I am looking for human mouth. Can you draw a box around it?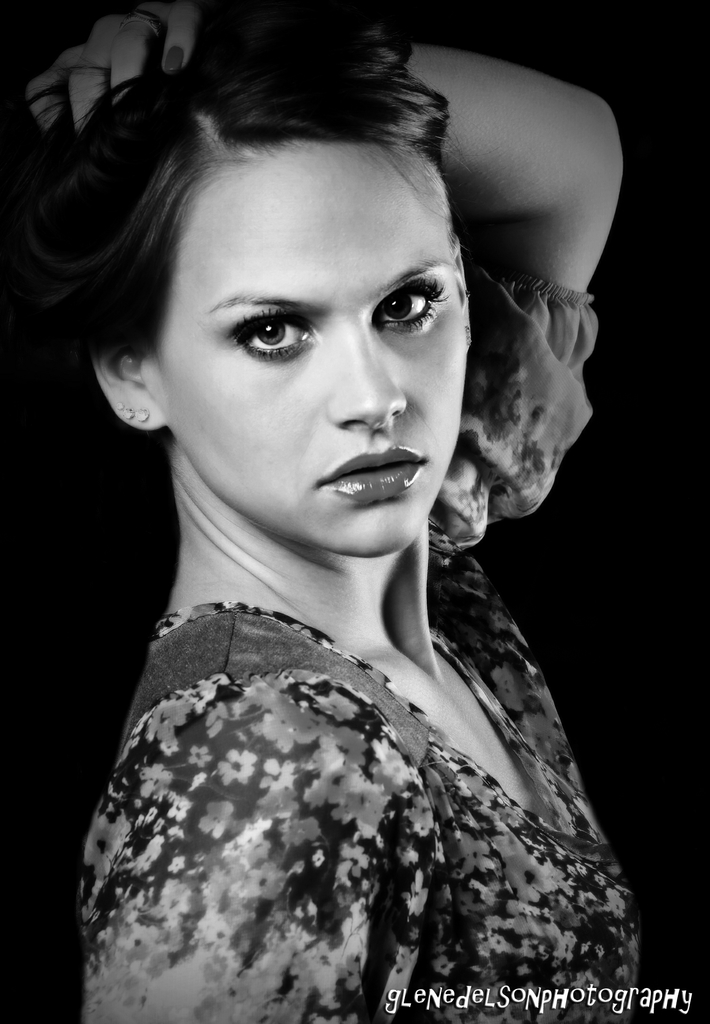
Sure, the bounding box is (296, 451, 437, 505).
